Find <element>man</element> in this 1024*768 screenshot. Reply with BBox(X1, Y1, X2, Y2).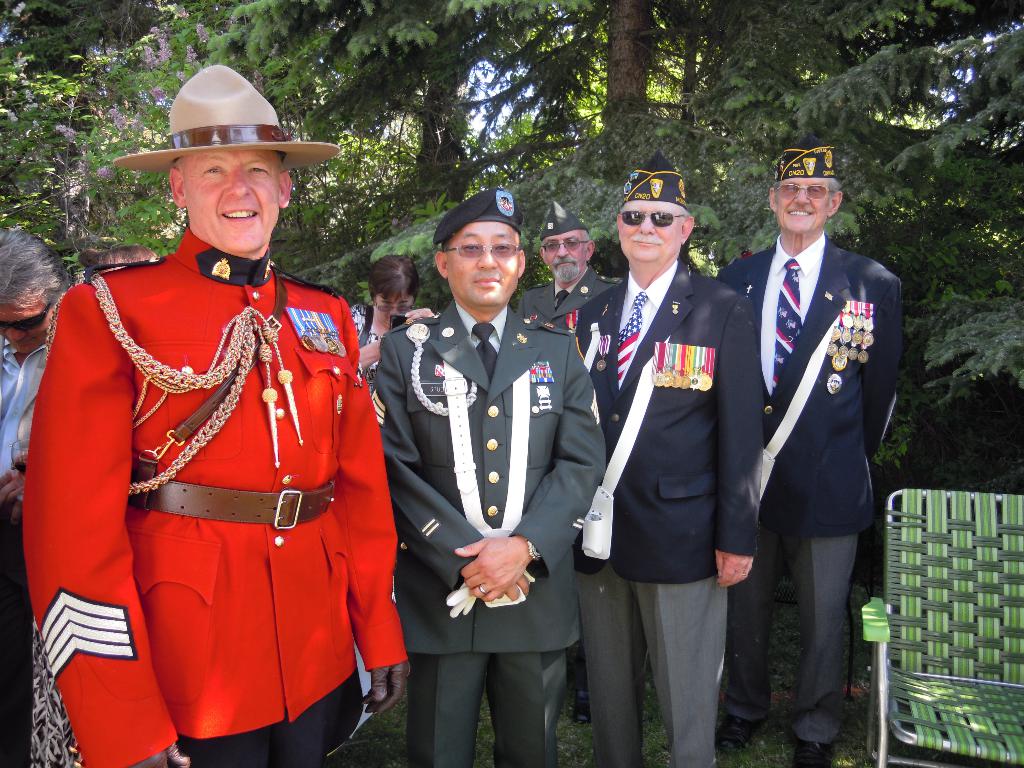
BBox(0, 229, 70, 663).
